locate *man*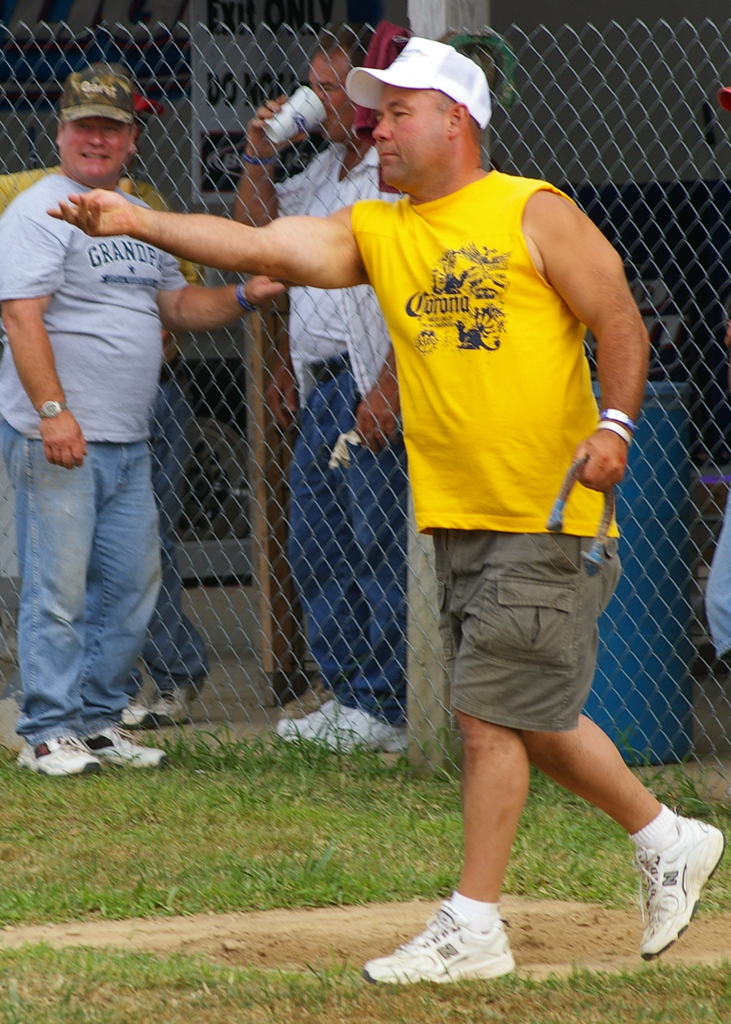
pyautogui.locateOnScreen(52, 35, 726, 995)
